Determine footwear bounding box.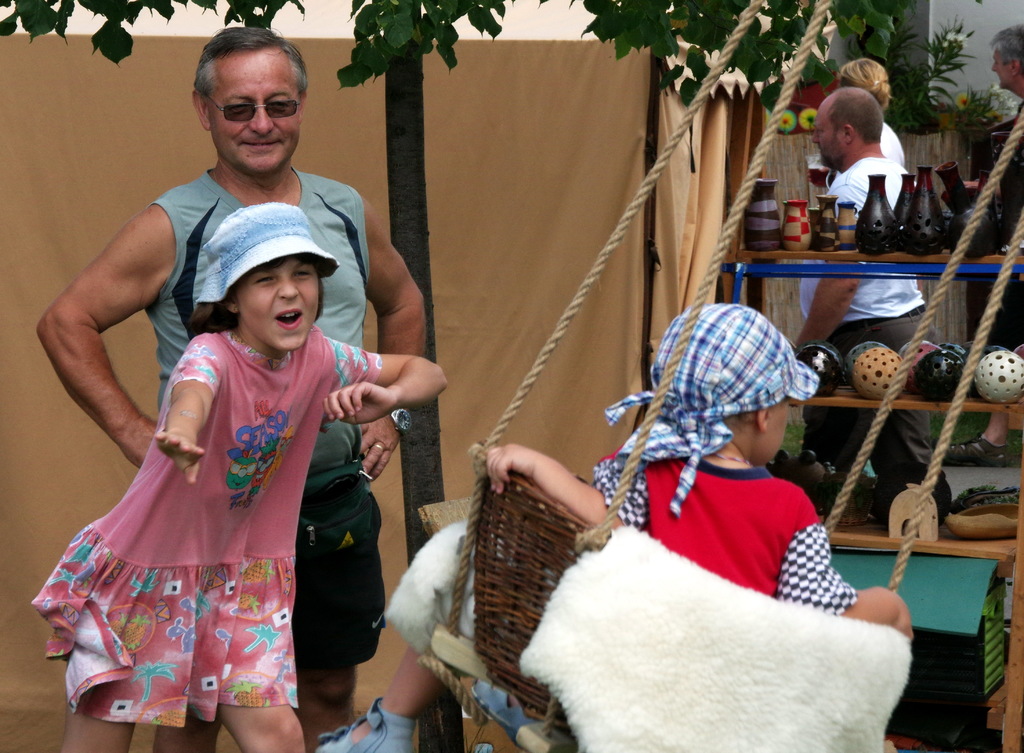
Determined: BBox(313, 699, 416, 752).
